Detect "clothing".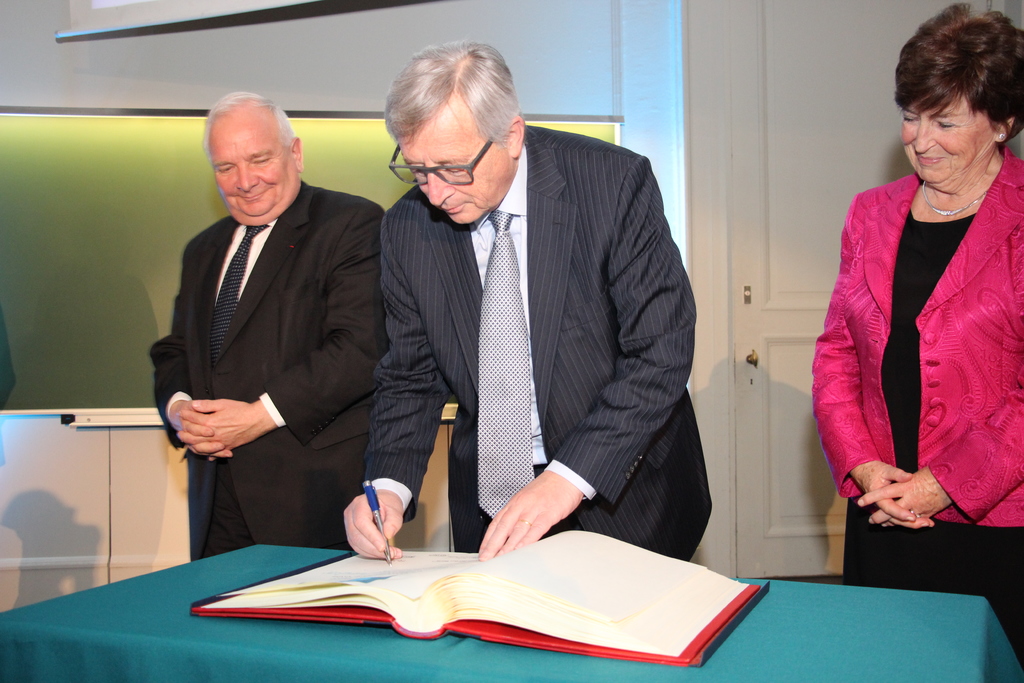
Detected at x1=147, y1=179, x2=383, y2=562.
